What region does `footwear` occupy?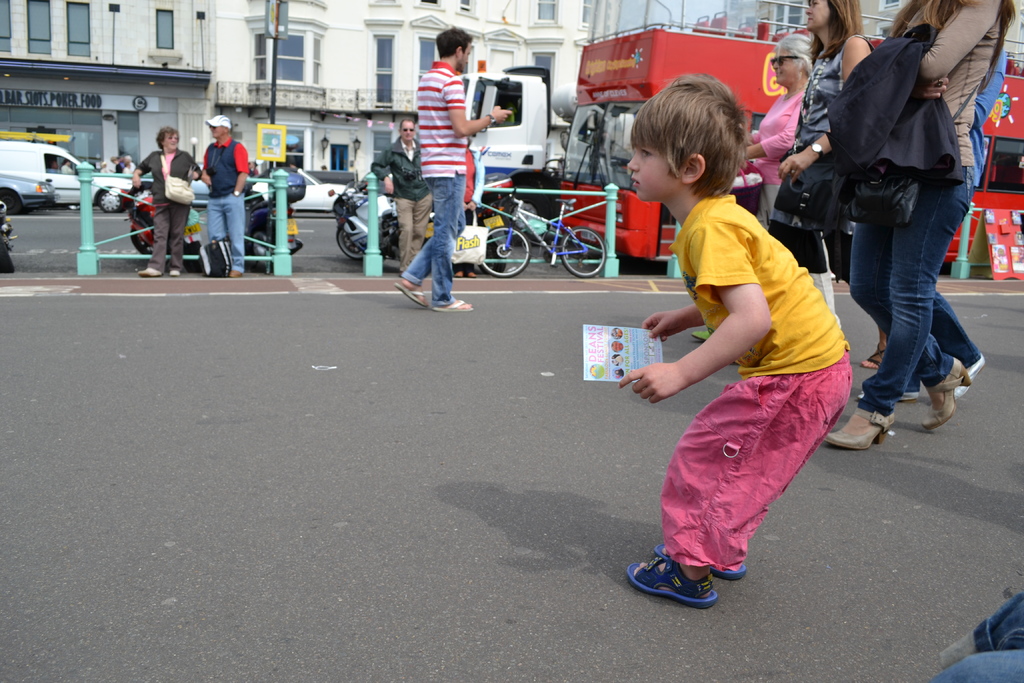
BBox(662, 539, 740, 580).
